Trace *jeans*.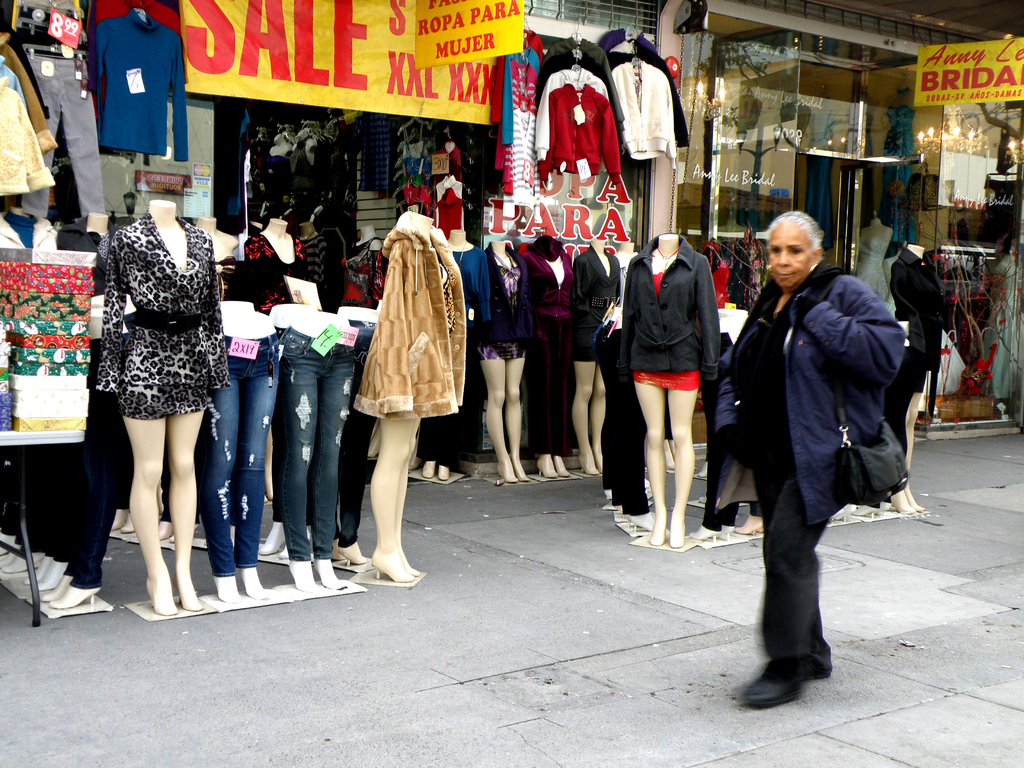
Traced to x1=273 y1=328 x2=358 y2=558.
